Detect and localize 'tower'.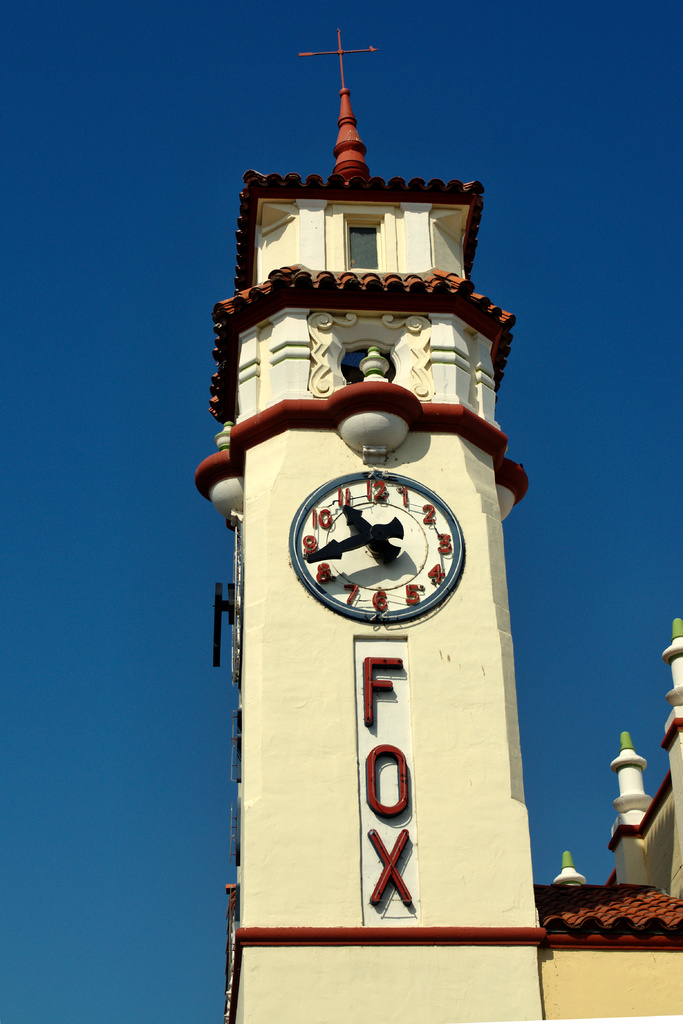
Localized at 202 26 548 998.
